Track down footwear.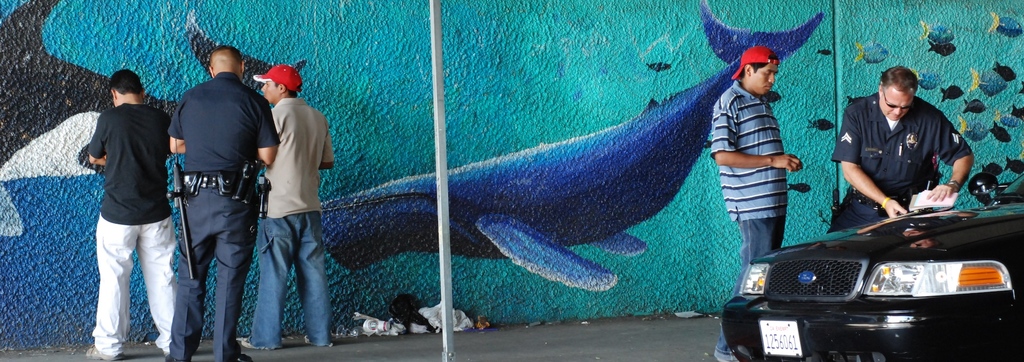
Tracked to <bbox>164, 353, 189, 361</bbox>.
